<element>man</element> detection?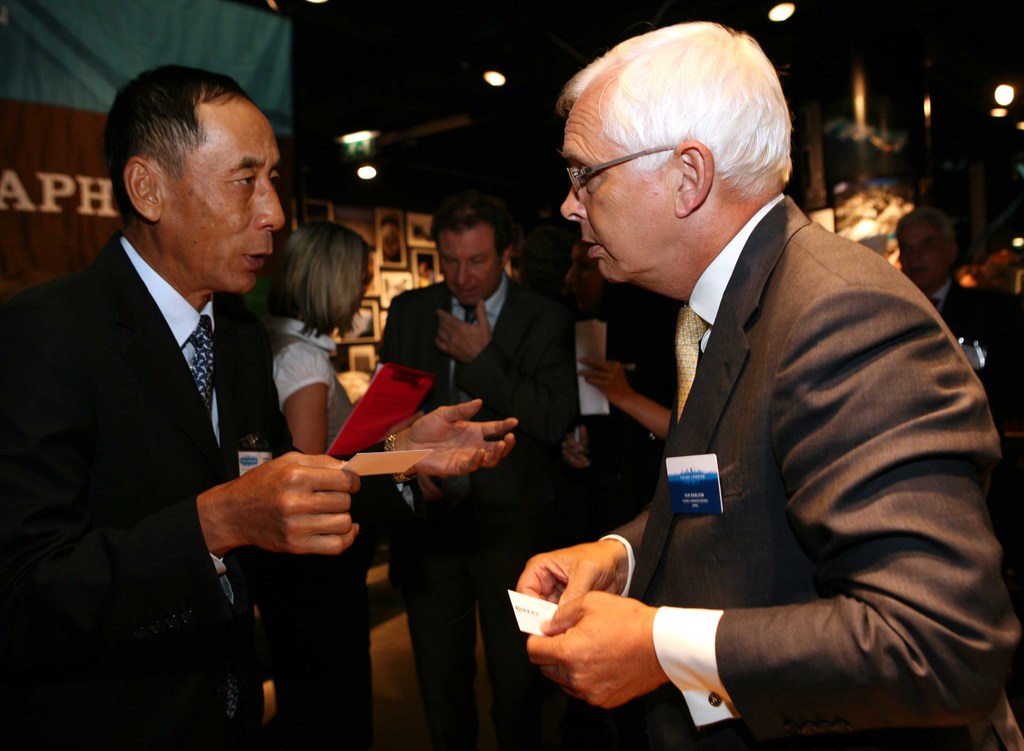
(x1=501, y1=25, x2=990, y2=742)
